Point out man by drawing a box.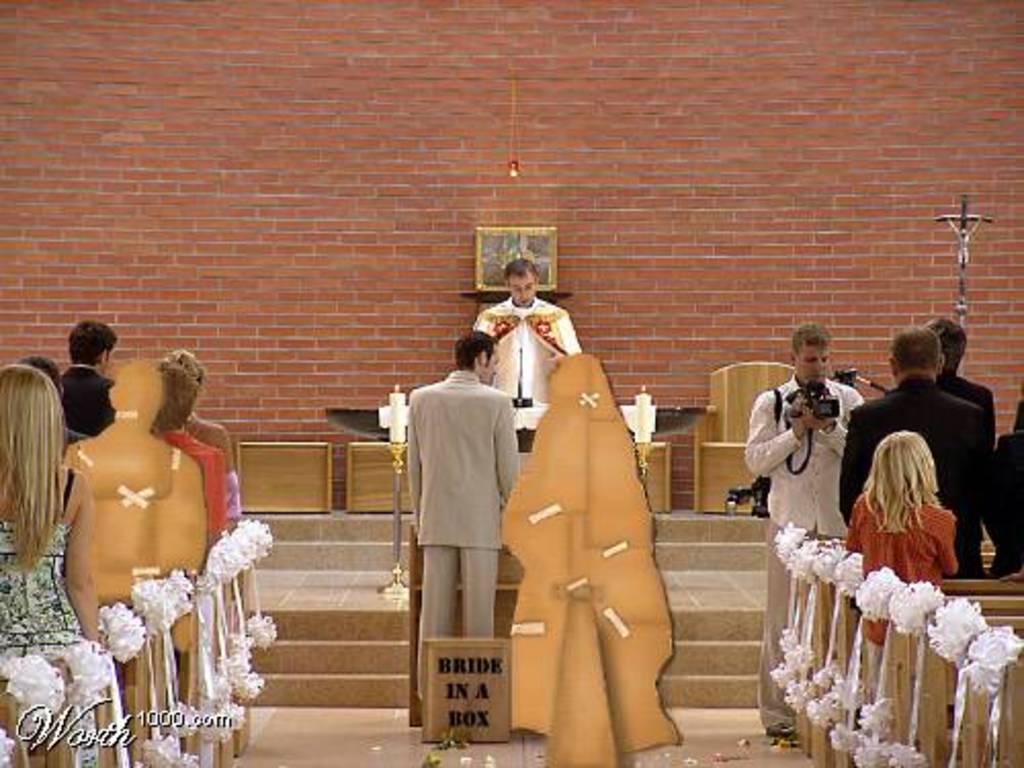
[451, 268, 594, 424].
